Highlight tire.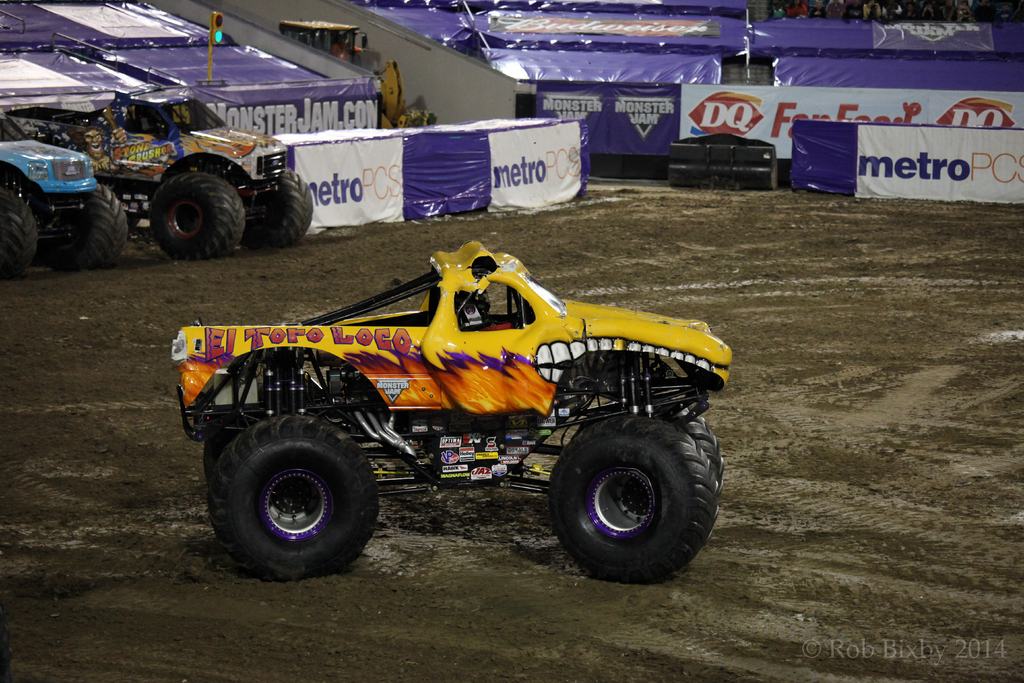
Highlighted region: bbox=(150, 169, 244, 255).
